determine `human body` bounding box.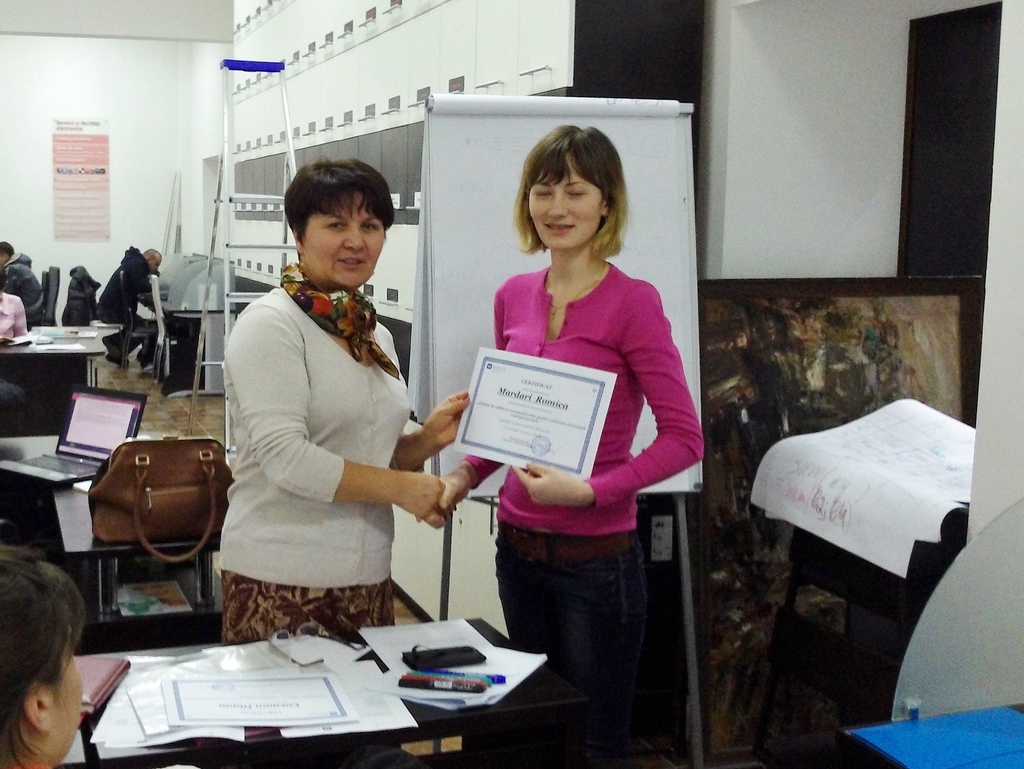
Determined: 0/543/86/768.
